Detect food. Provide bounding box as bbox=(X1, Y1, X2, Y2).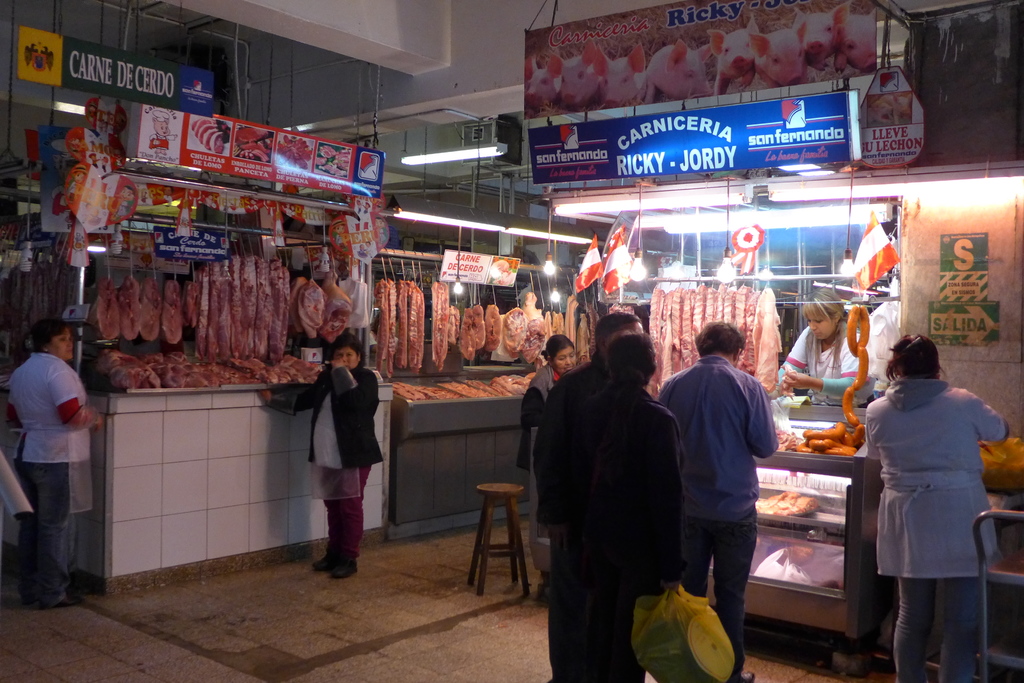
bbox=(586, 303, 604, 358).
